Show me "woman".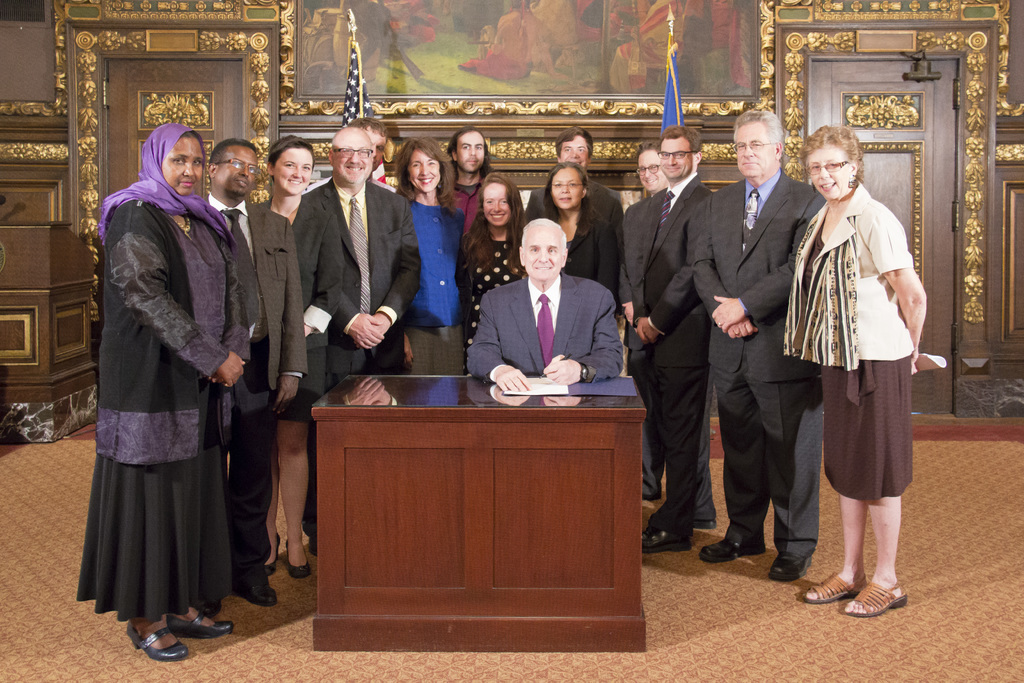
"woman" is here: 70/123/259/662.
